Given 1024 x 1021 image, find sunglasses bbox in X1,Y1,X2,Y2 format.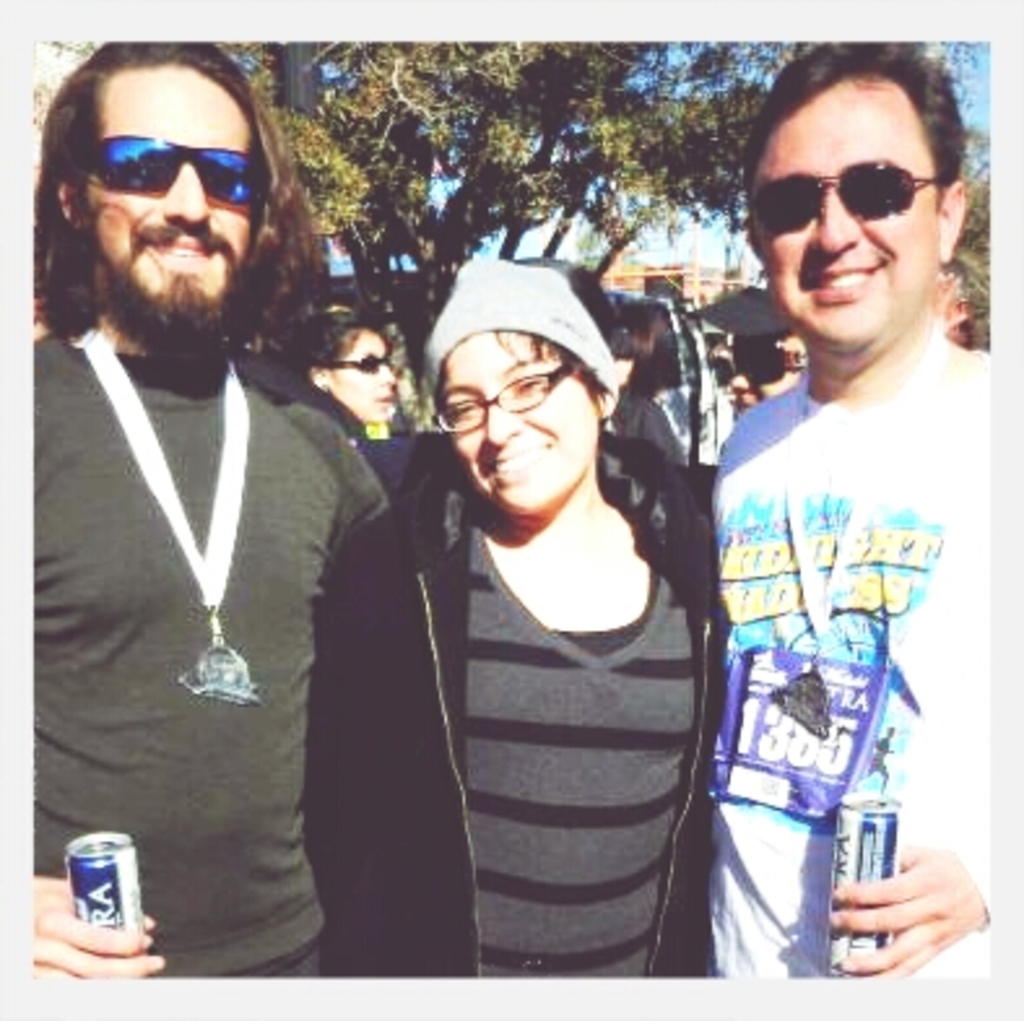
728,151,946,242.
